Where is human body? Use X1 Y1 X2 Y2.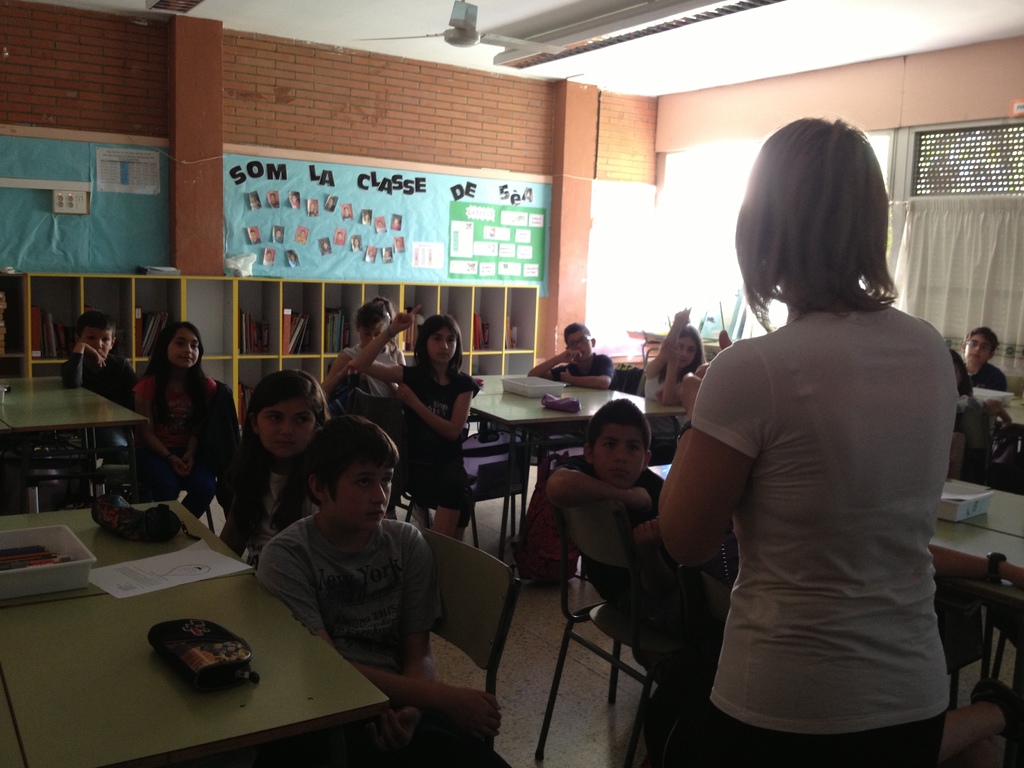
195 422 327 566.
